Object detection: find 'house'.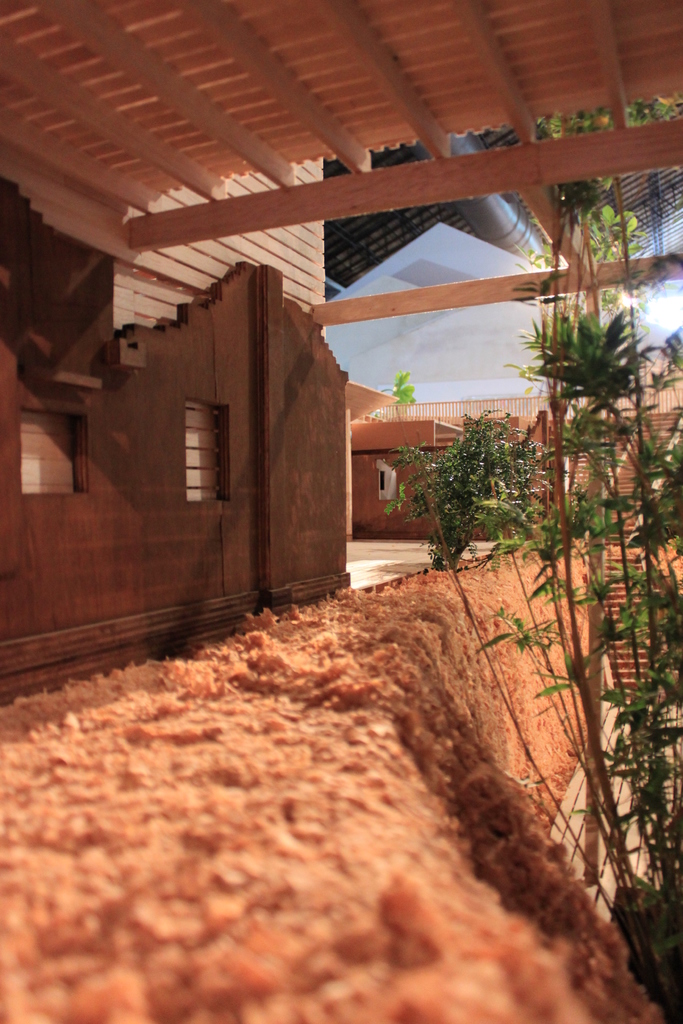
BBox(341, 344, 682, 543).
